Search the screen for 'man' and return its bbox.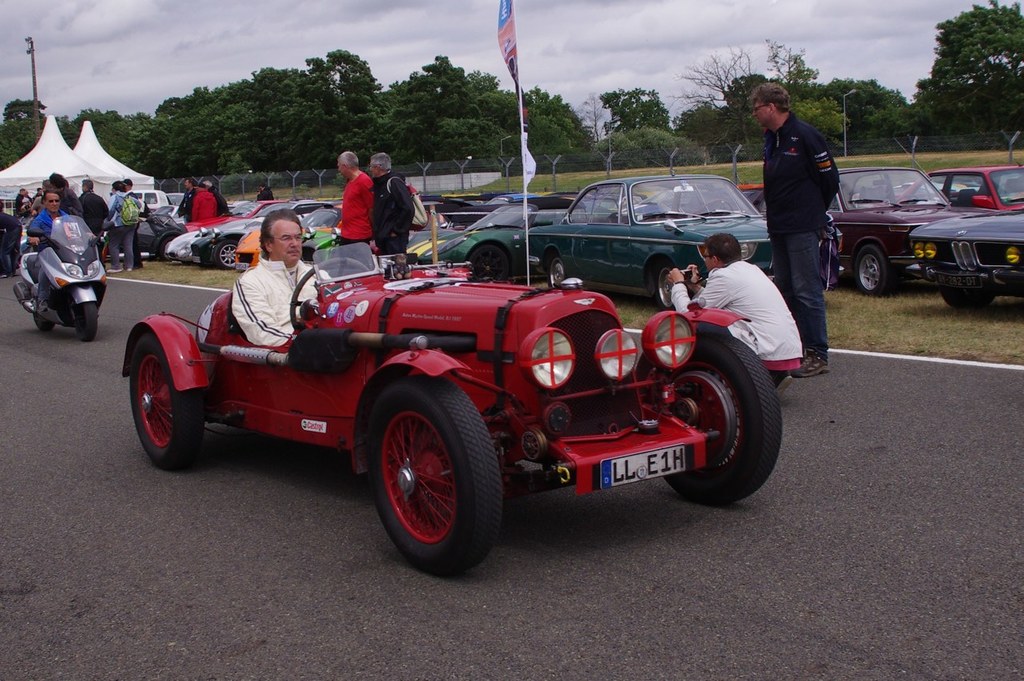
Found: crop(230, 209, 328, 354).
